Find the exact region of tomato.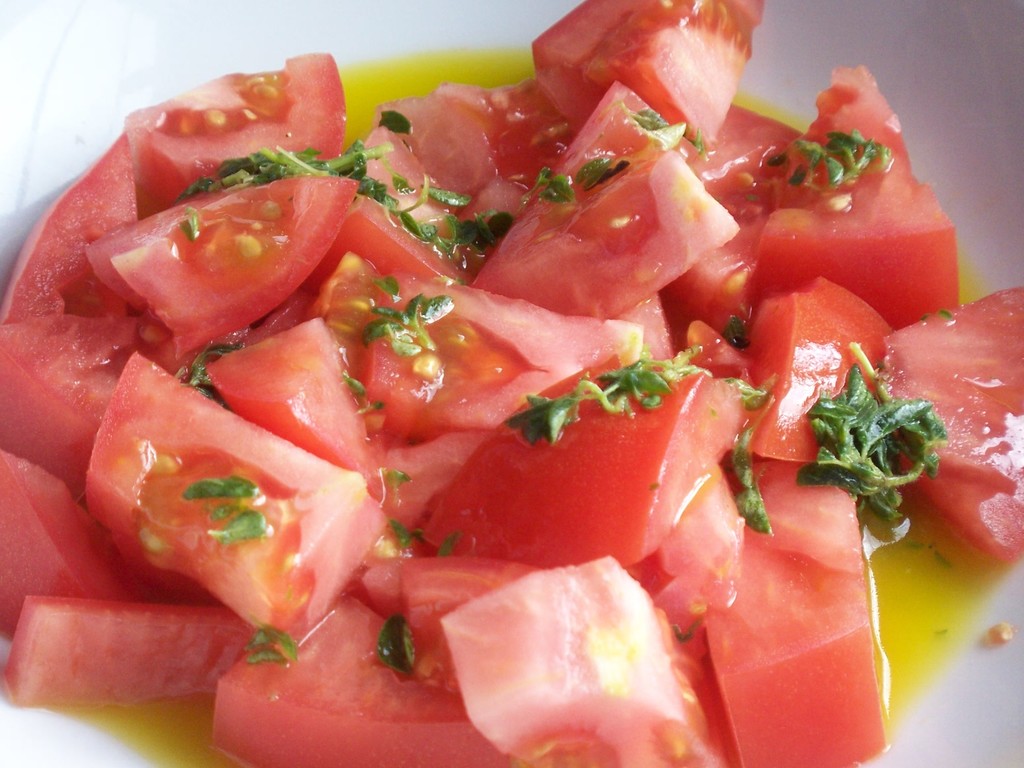
Exact region: (x1=437, y1=556, x2=737, y2=767).
